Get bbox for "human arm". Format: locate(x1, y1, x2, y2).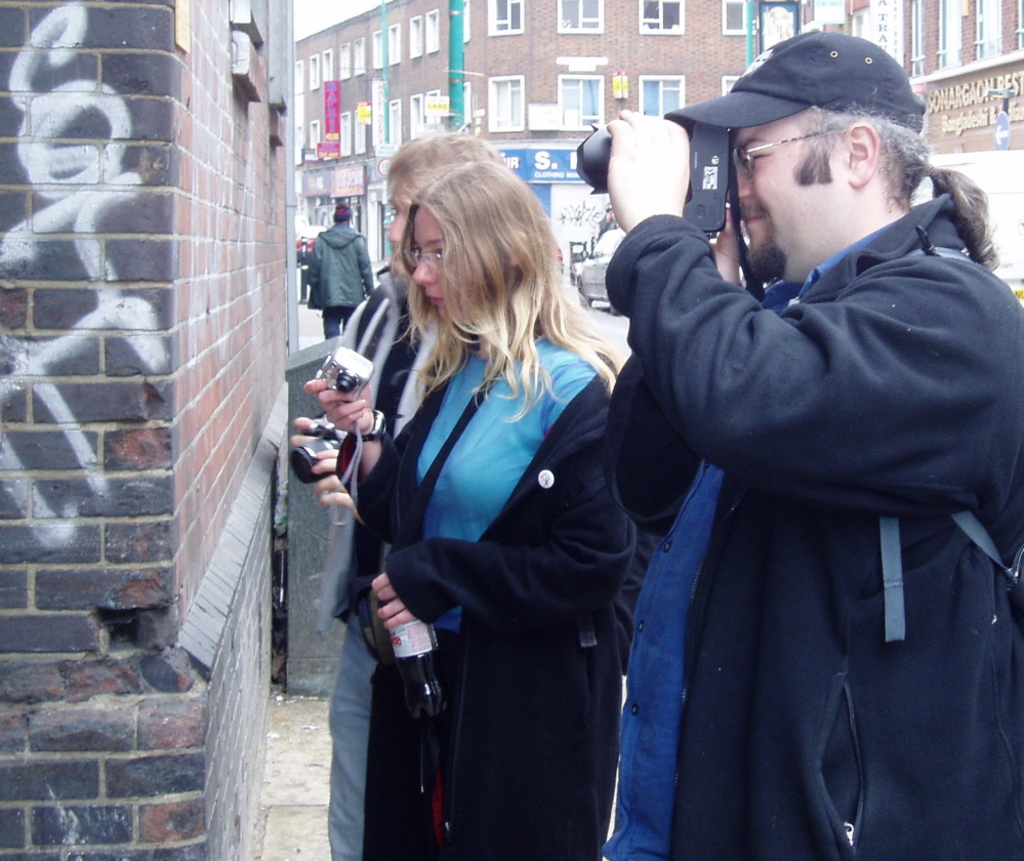
locate(286, 347, 400, 519).
